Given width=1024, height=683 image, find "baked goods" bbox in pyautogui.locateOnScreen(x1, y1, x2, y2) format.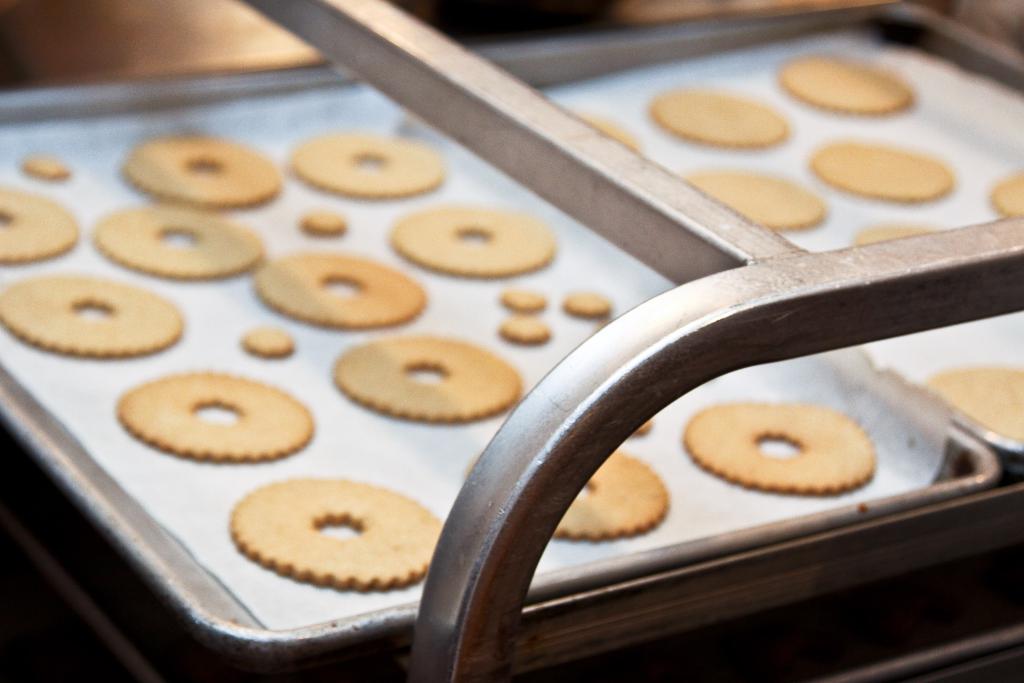
pyautogui.locateOnScreen(504, 315, 547, 346).
